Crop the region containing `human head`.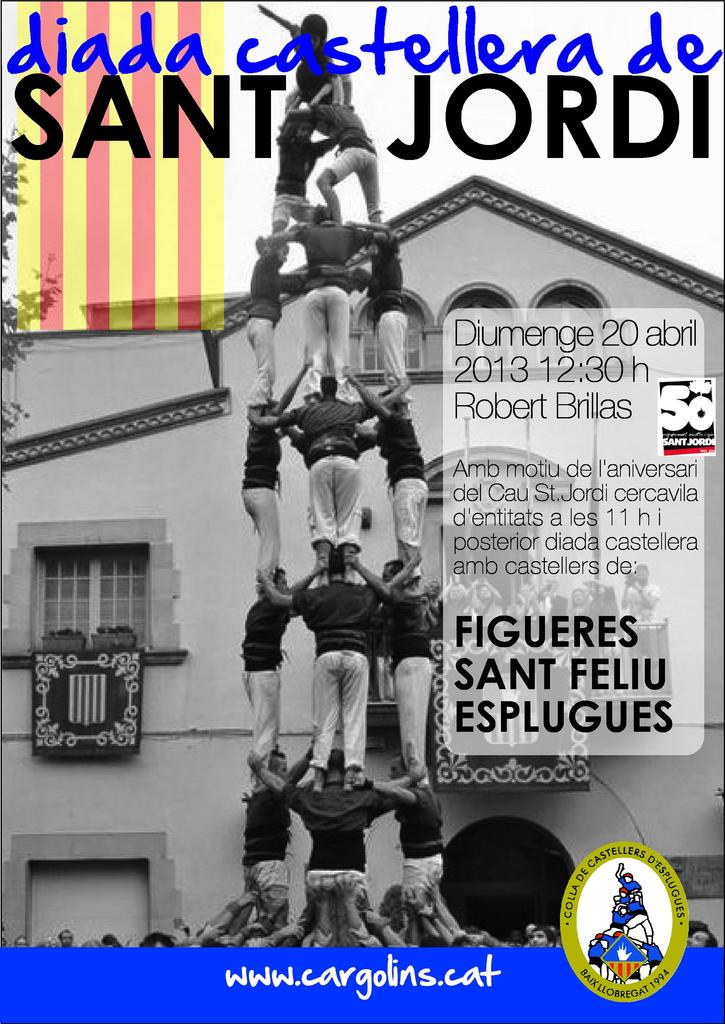
Crop region: Rect(11, 935, 28, 949).
